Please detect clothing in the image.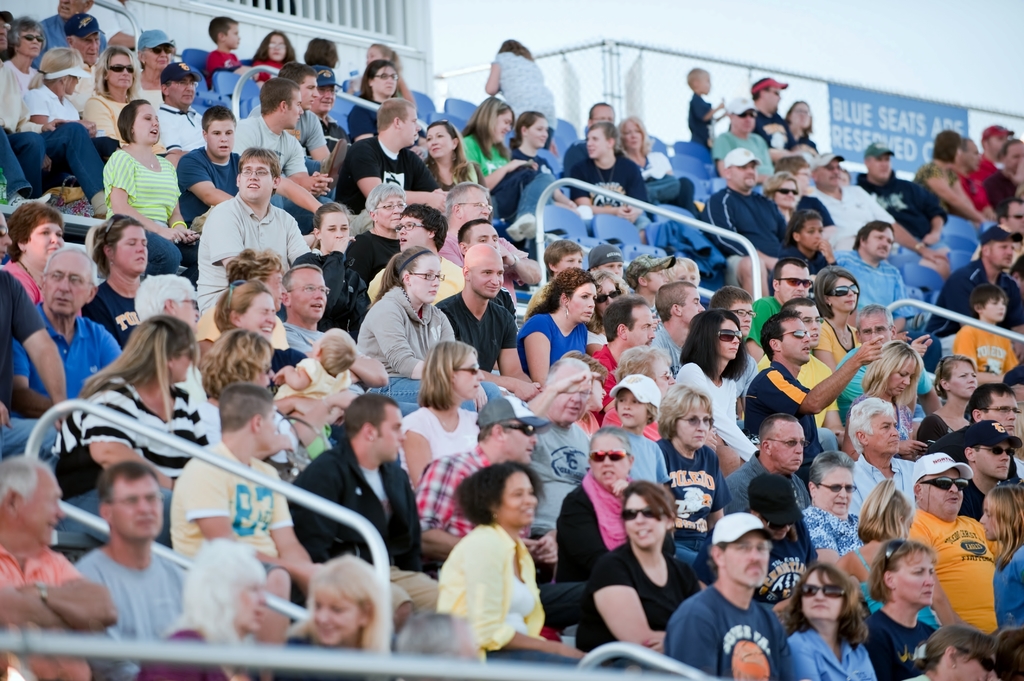
(755,111,792,152).
